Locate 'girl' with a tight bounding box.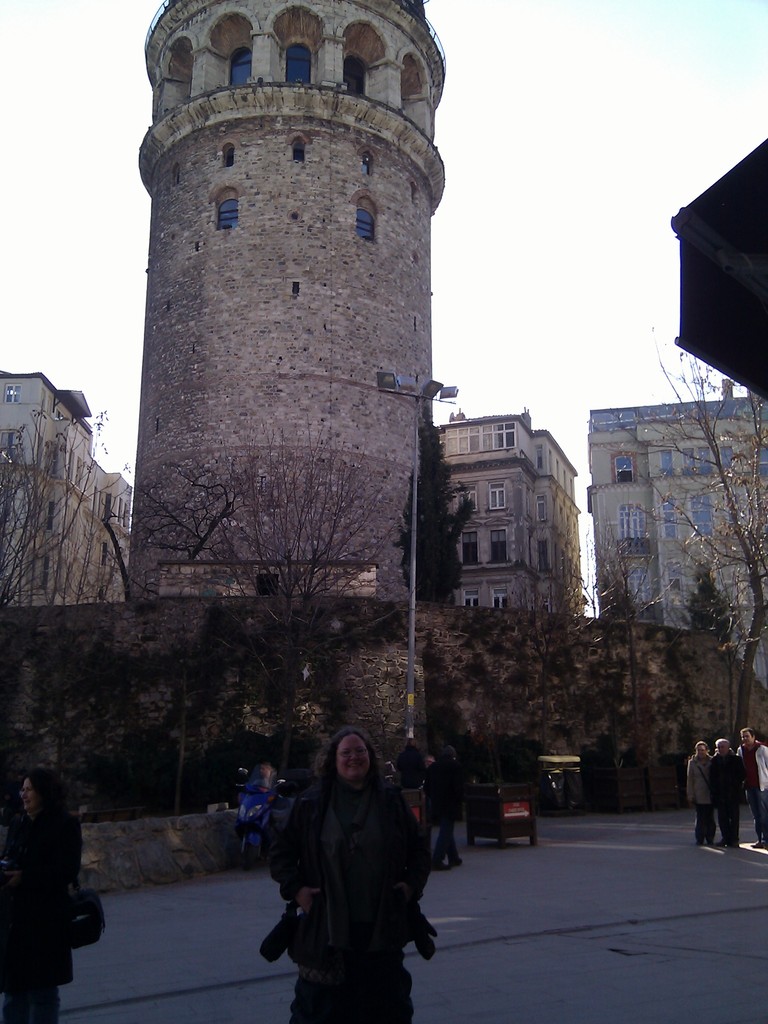
region(11, 771, 77, 1023).
